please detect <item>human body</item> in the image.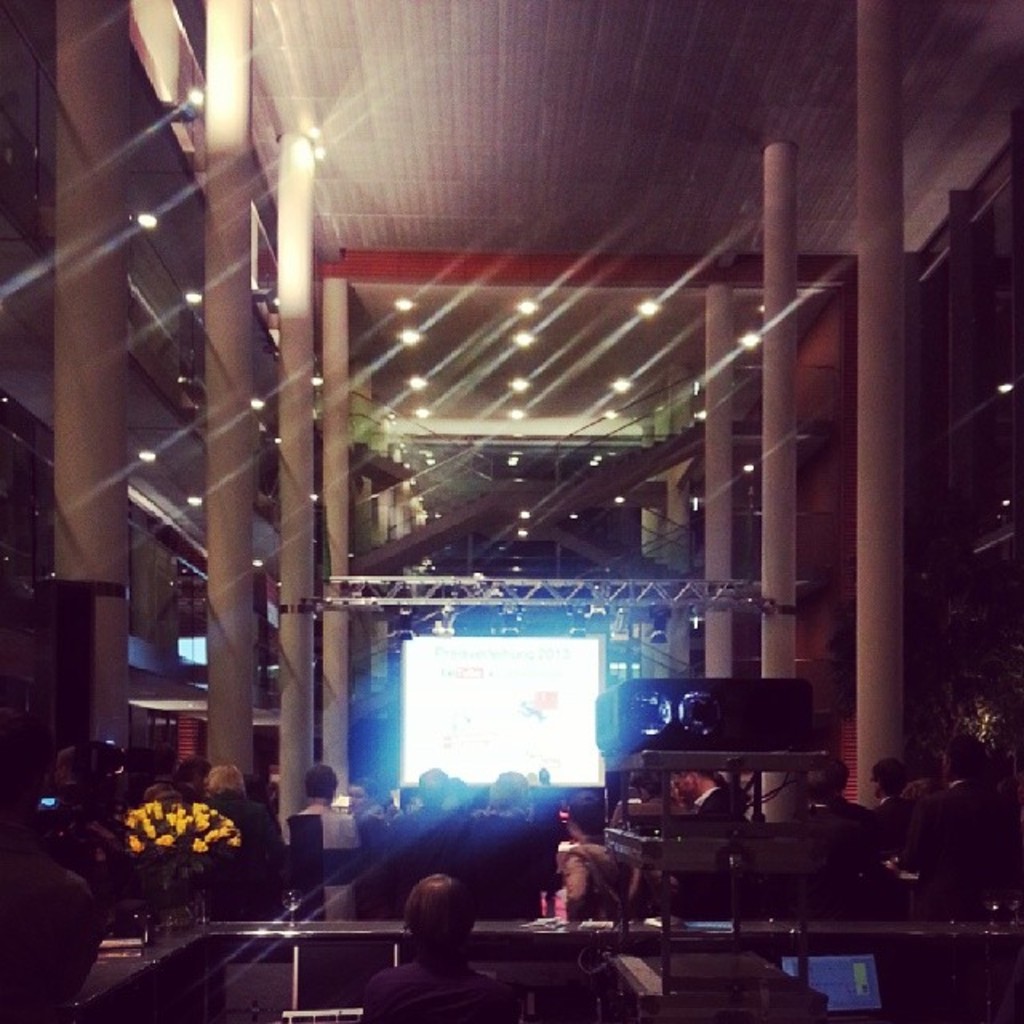
<box>802,754,875,838</box>.
